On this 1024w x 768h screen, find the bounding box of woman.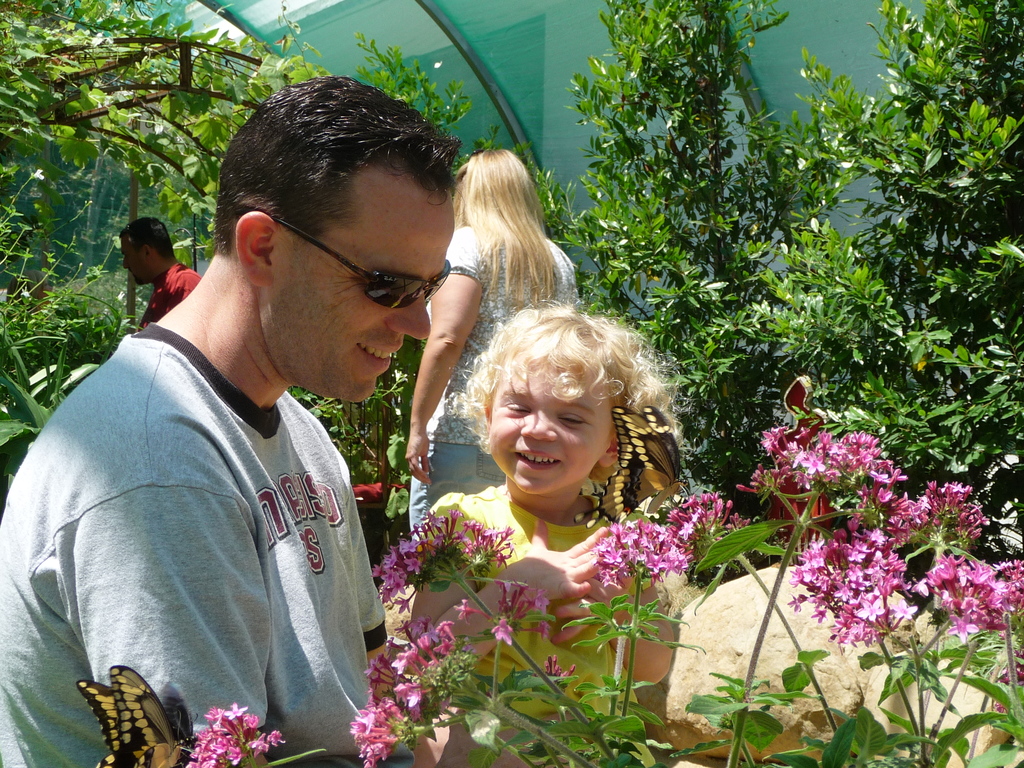
Bounding box: (x1=396, y1=292, x2=718, y2=722).
